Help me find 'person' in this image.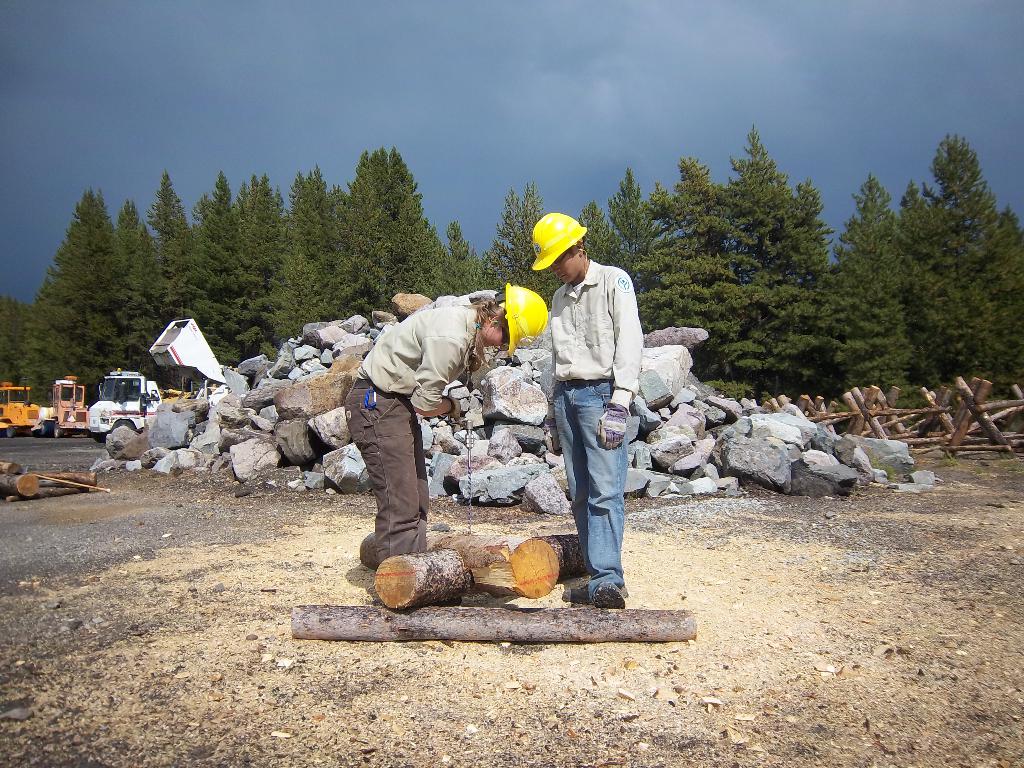
Found it: l=344, t=281, r=551, b=569.
